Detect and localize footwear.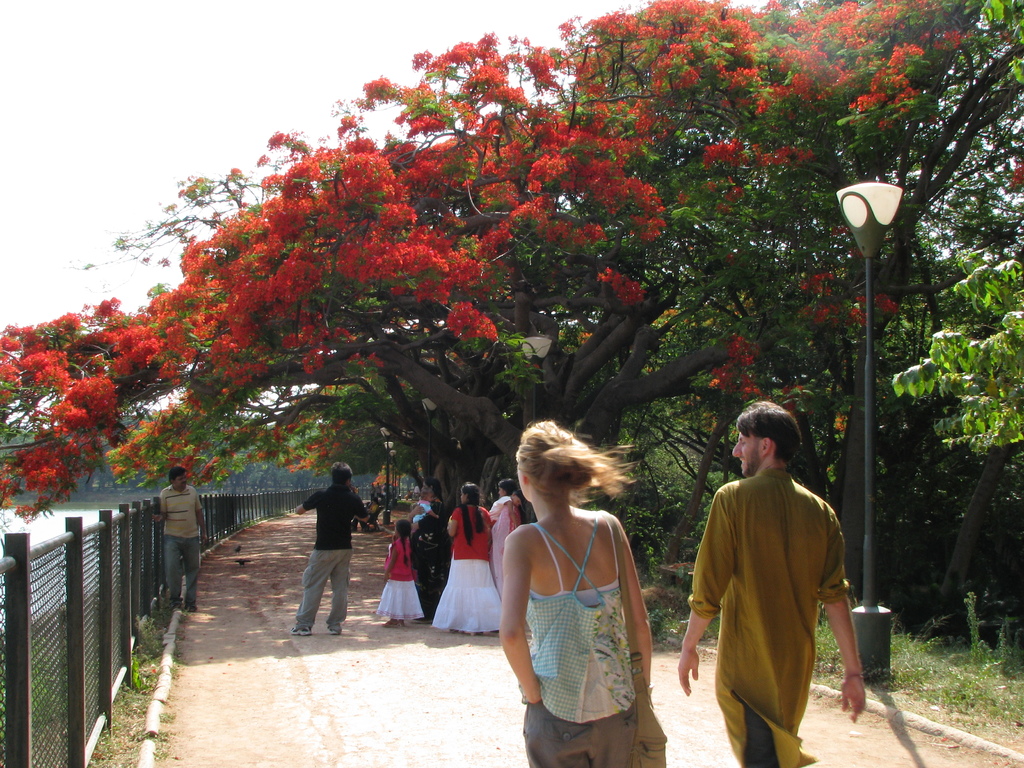
Localized at (385, 617, 403, 628).
